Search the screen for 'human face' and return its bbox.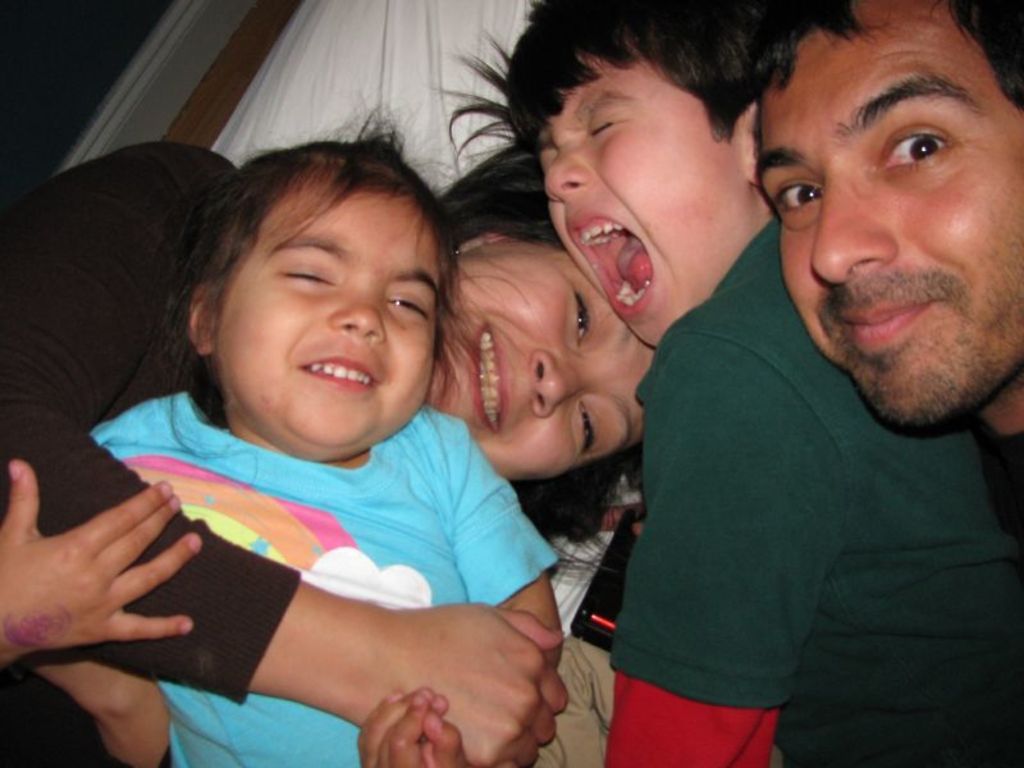
Found: l=195, t=168, r=442, b=449.
